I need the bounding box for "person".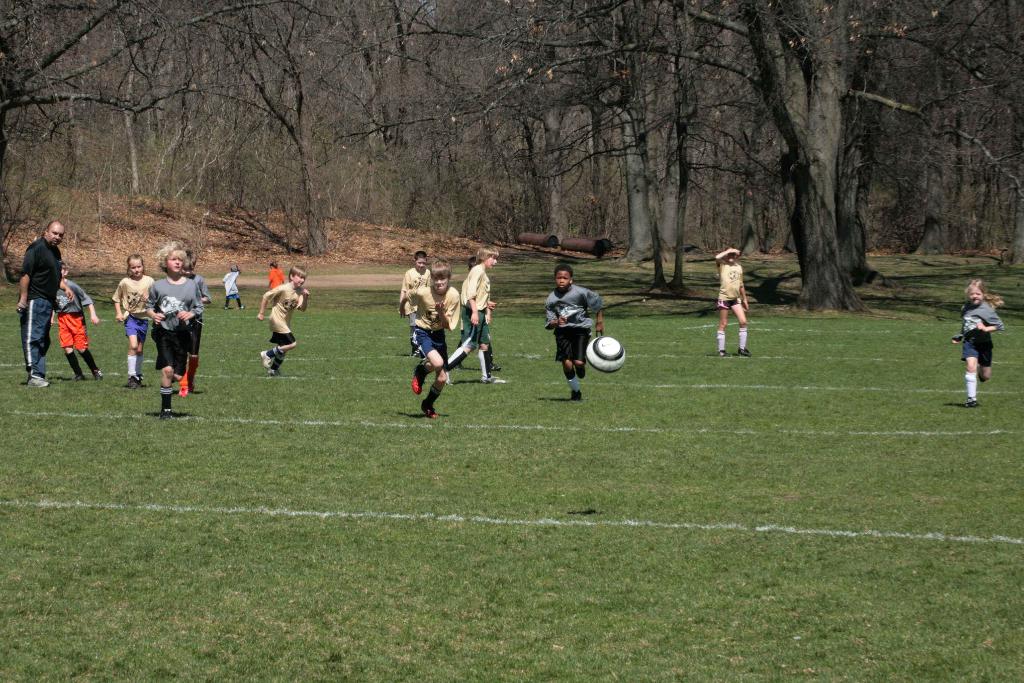
Here it is: 260,267,312,383.
